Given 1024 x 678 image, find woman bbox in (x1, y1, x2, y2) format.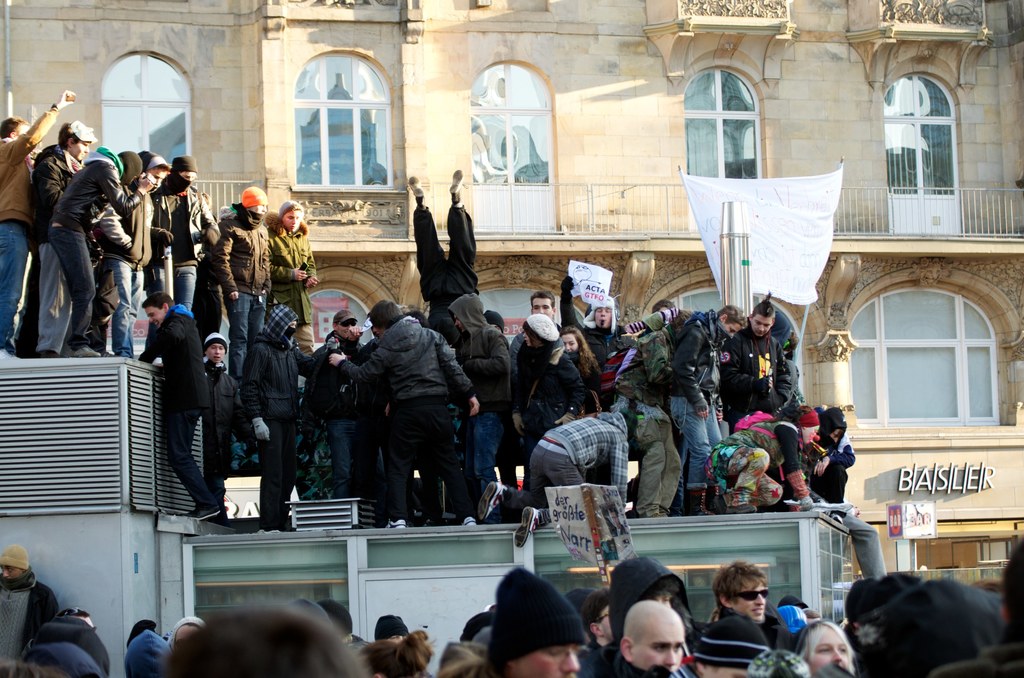
(358, 630, 431, 677).
